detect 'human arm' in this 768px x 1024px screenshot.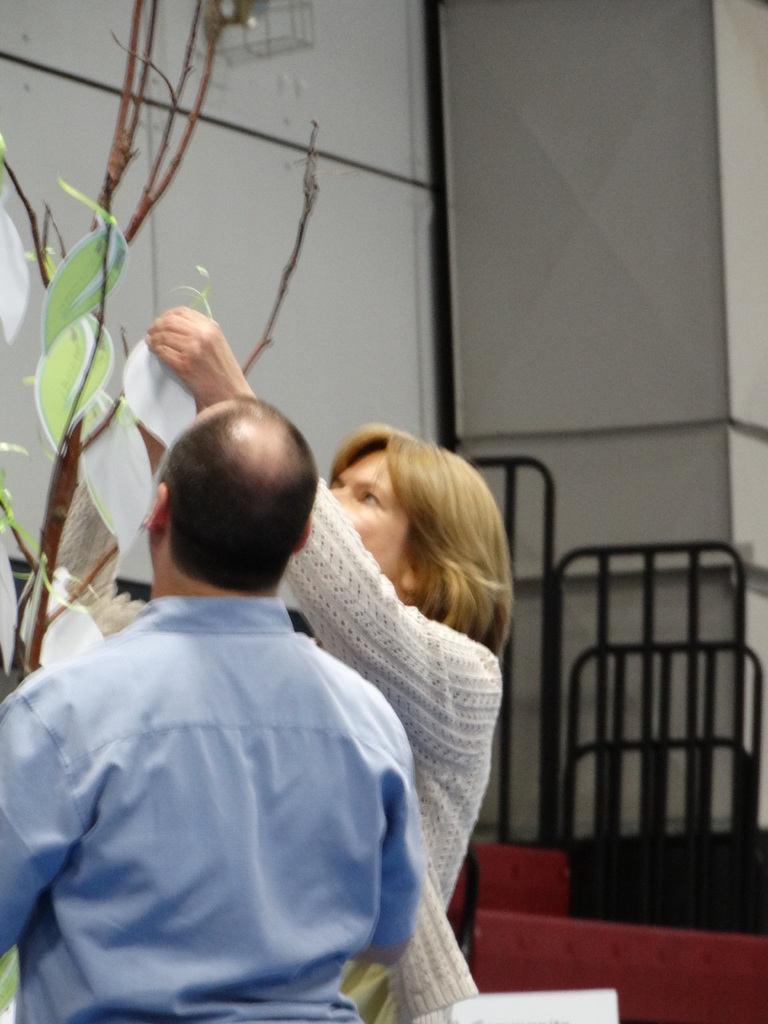
Detection: [left=0, top=664, right=83, bottom=961].
